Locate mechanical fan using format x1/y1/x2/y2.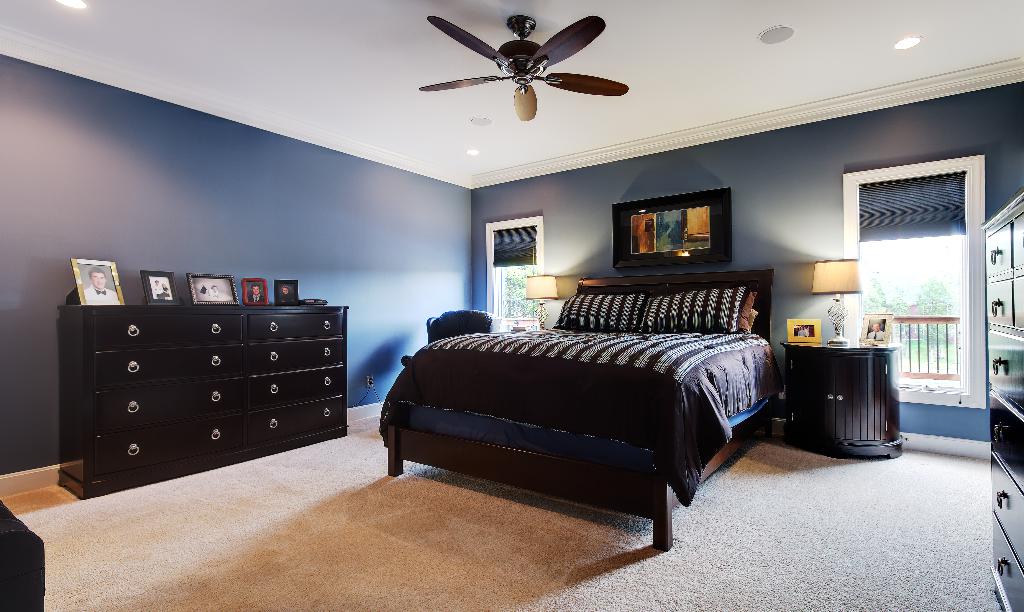
419/12/629/126.
